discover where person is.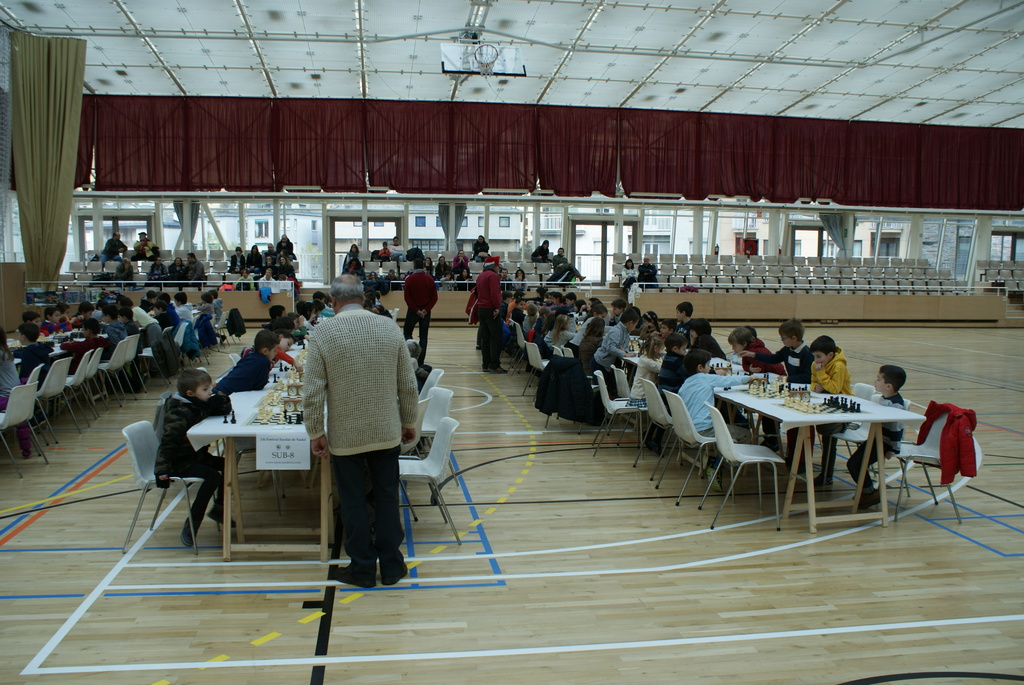
Discovered at 152/302/175/331.
